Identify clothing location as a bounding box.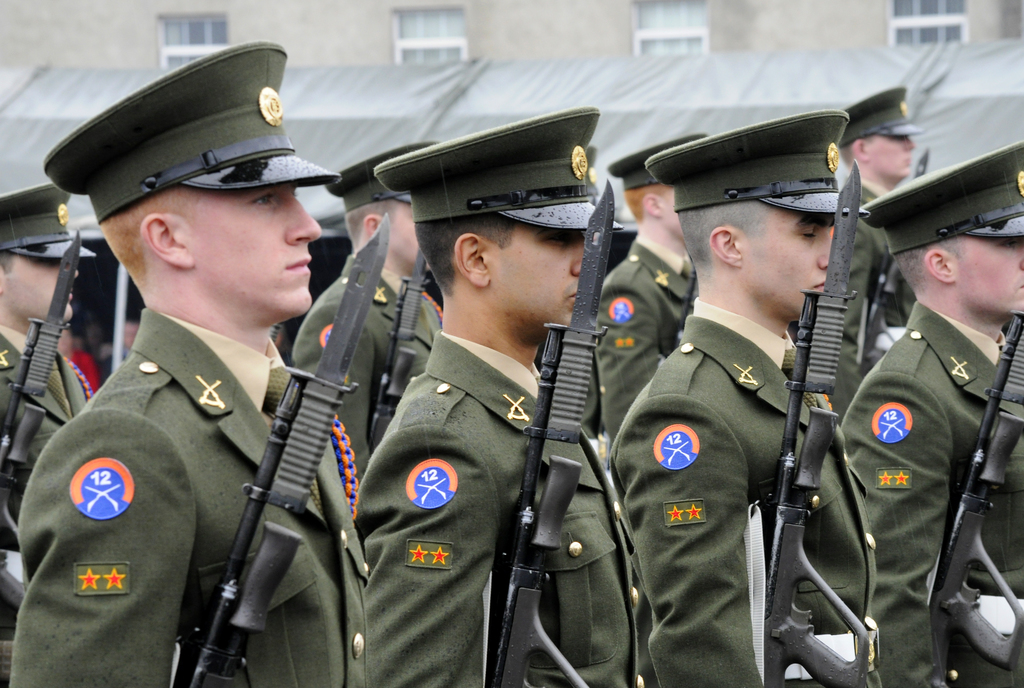
<region>596, 296, 873, 687</region>.
